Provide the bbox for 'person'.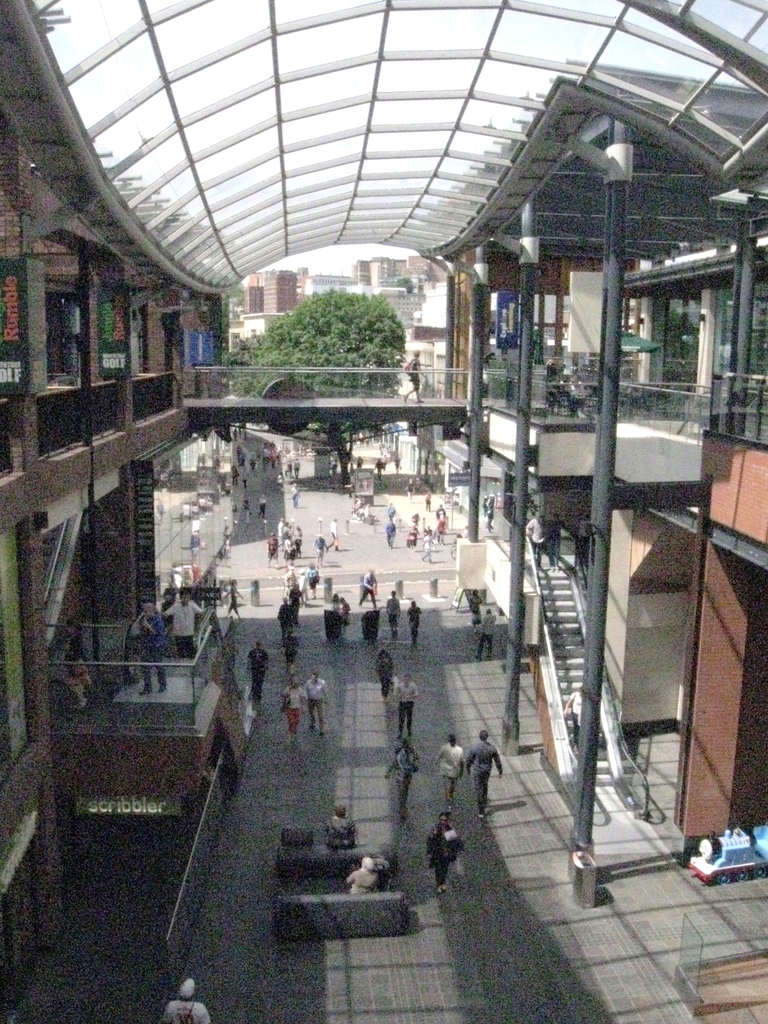
left=398, top=350, right=426, bottom=406.
